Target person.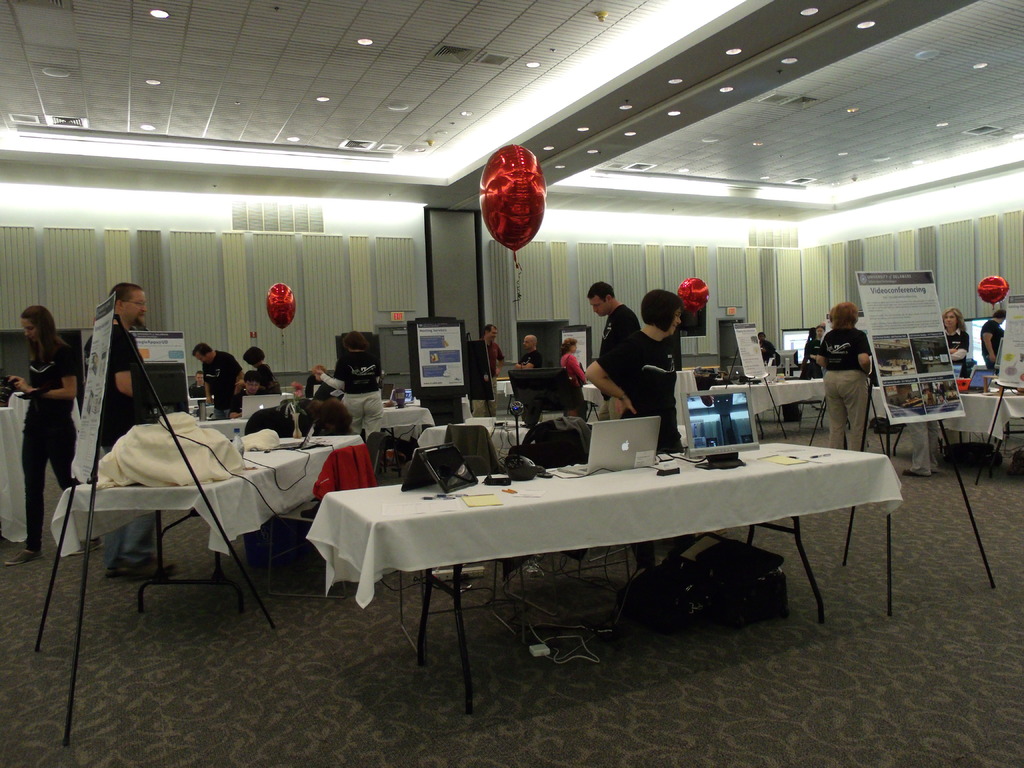
Target region: 309,337,376,447.
